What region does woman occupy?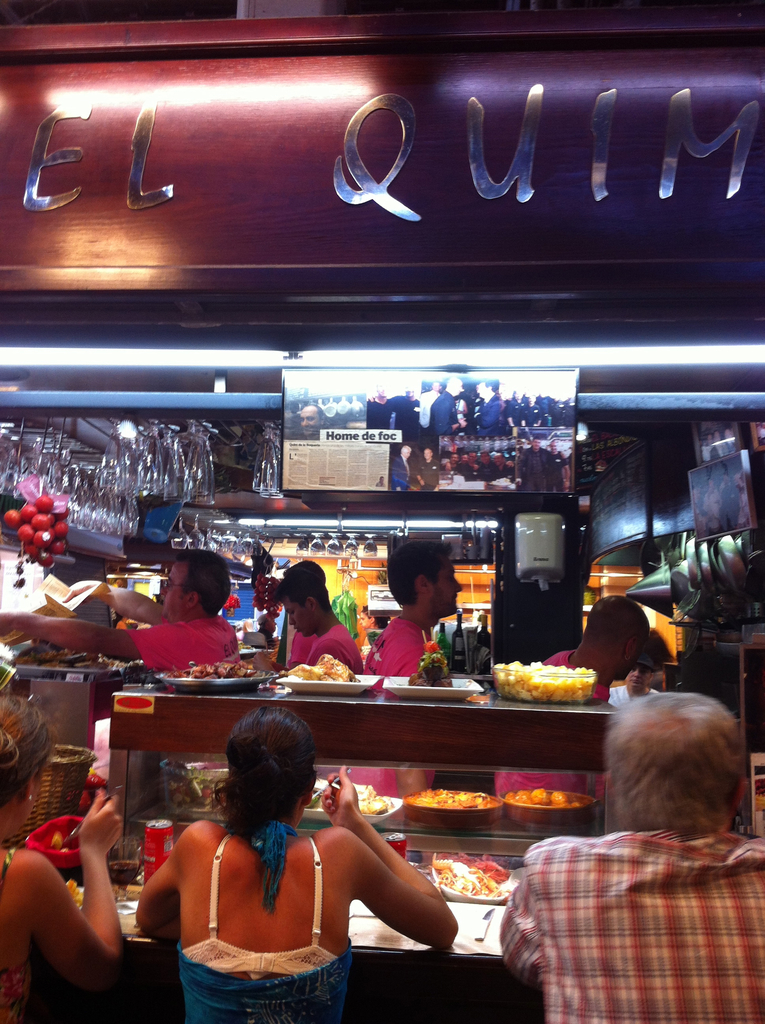
box=[141, 716, 436, 1007].
